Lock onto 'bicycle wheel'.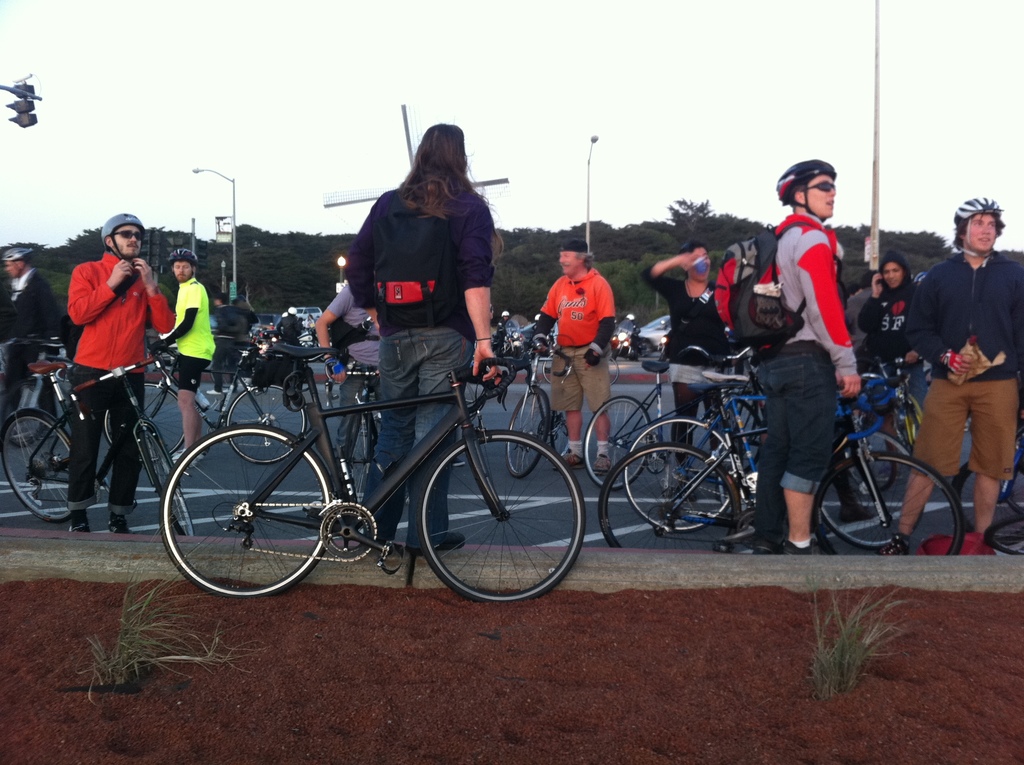
Locked: [598, 440, 744, 551].
